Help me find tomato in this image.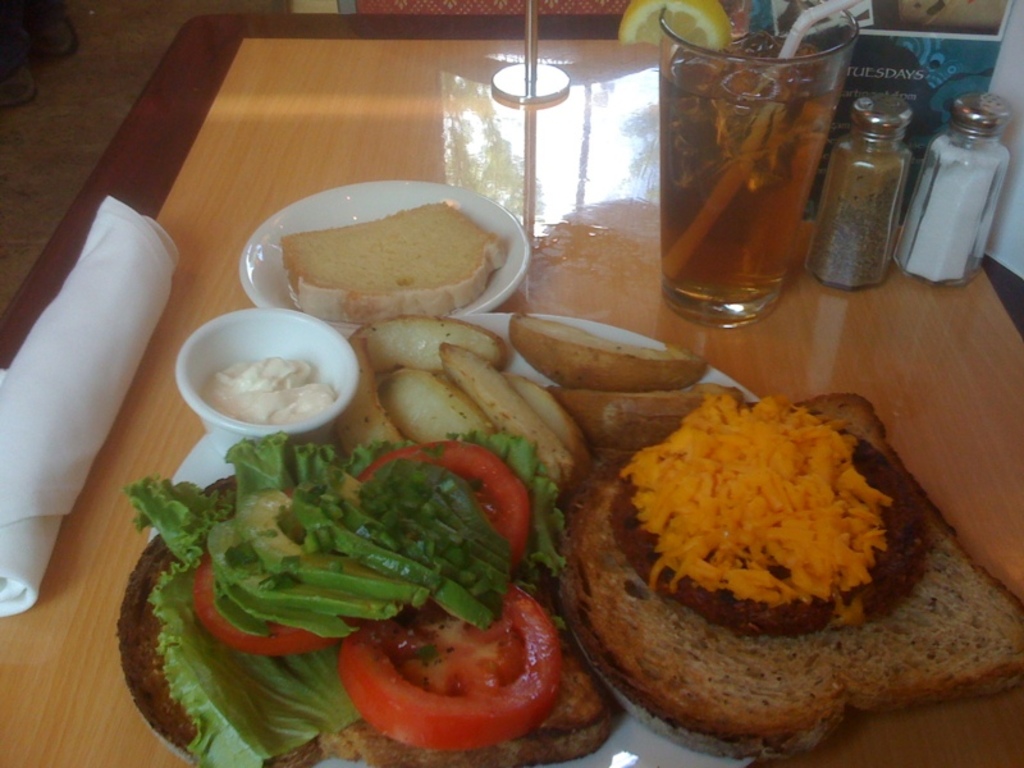
Found it: <region>364, 438, 532, 563</region>.
